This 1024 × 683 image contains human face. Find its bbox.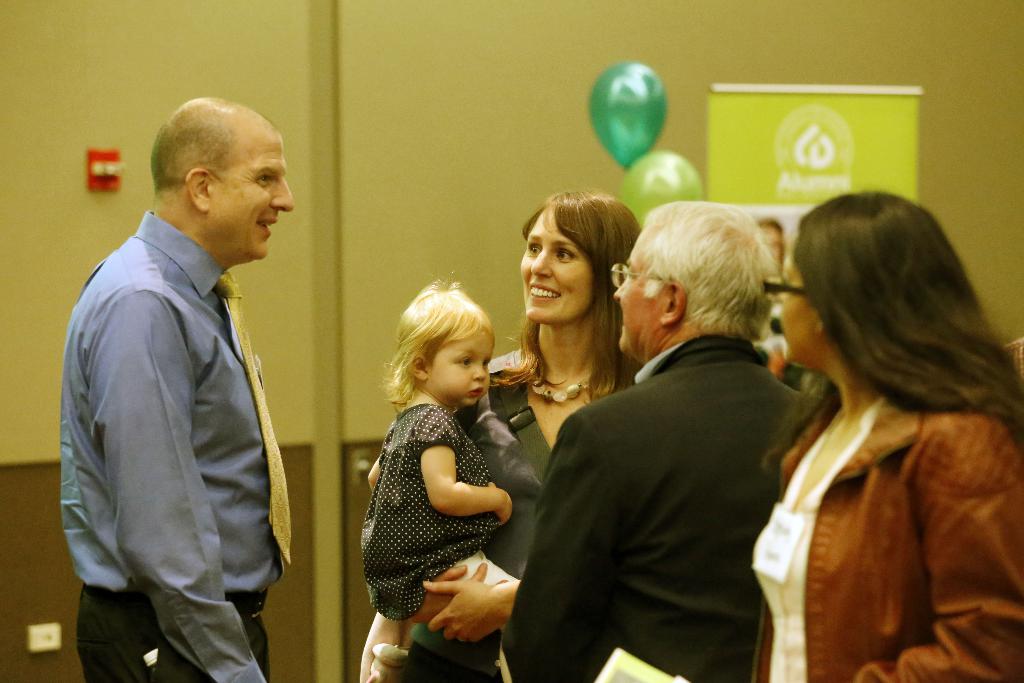
517,210,587,323.
